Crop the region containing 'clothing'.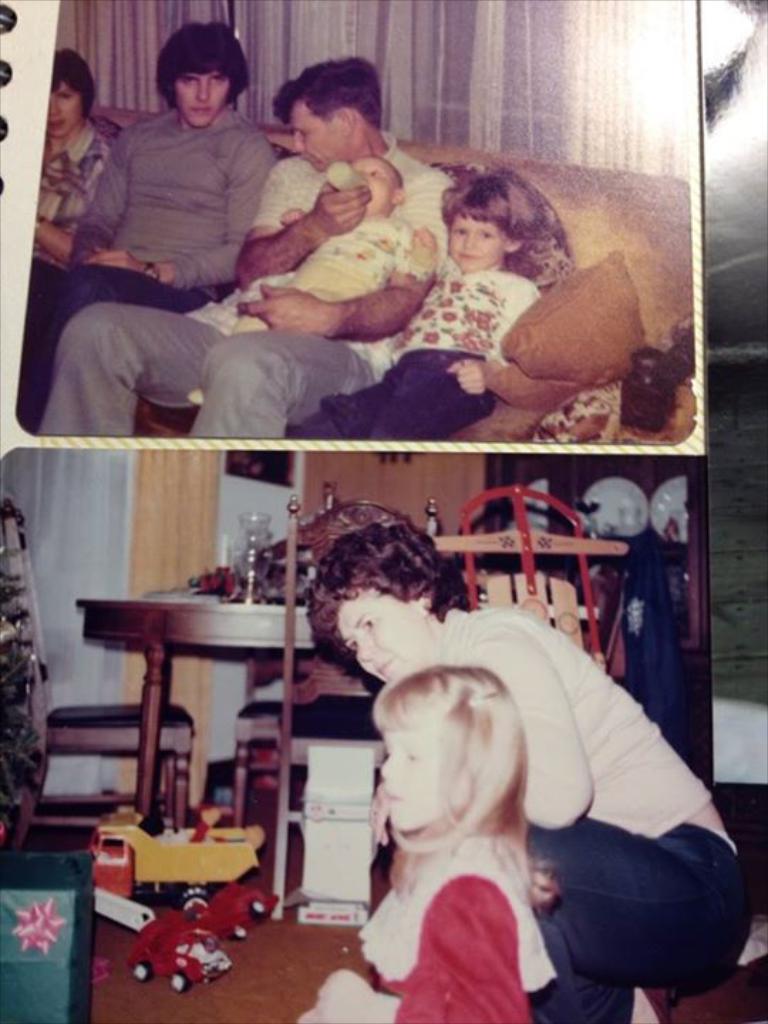
Crop region: x1=17, y1=127, x2=107, y2=432.
